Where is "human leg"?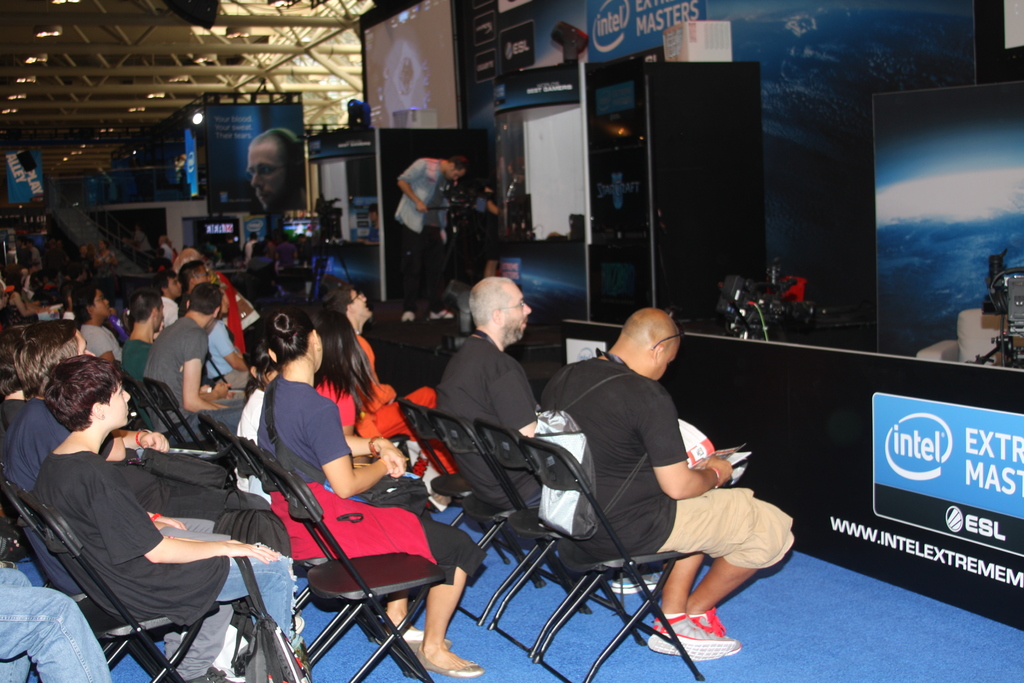
<bbox>0, 589, 104, 682</bbox>.
